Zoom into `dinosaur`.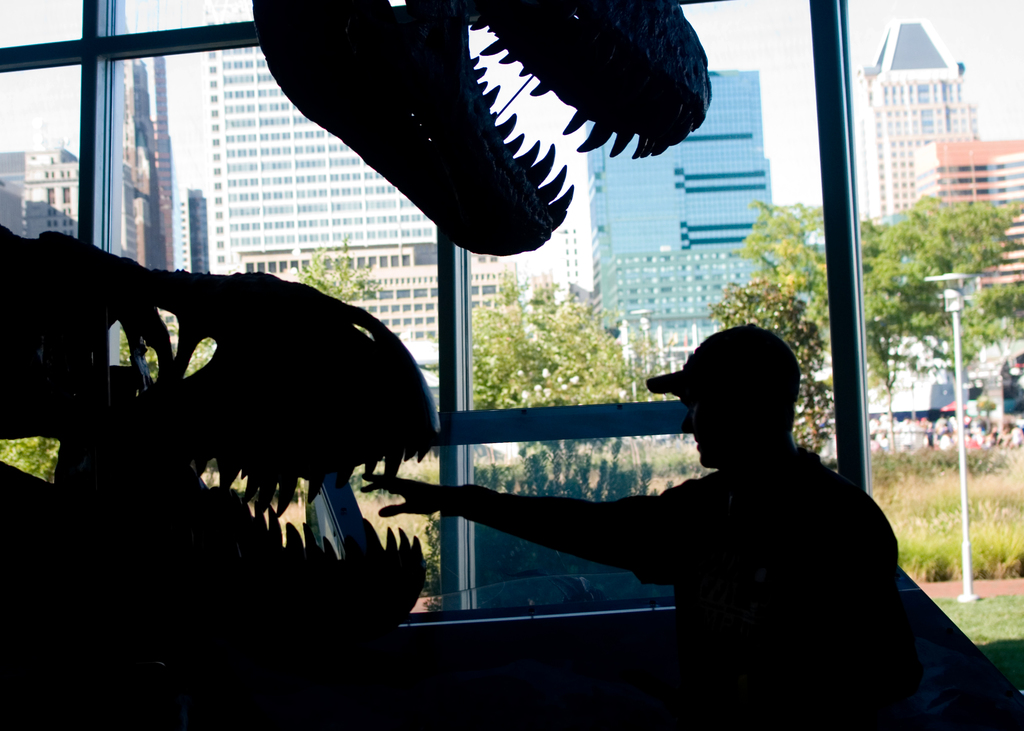
Zoom target: {"left": 3, "top": 228, "right": 440, "bottom": 652}.
